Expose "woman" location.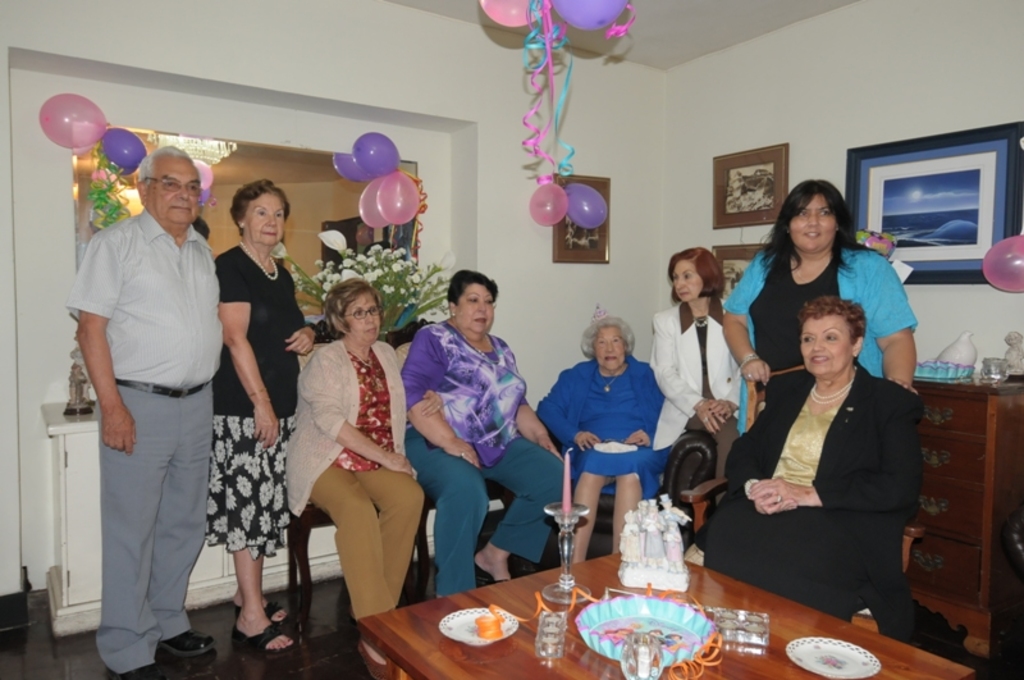
Exposed at pyautogui.locateOnScreen(205, 179, 320, 657).
